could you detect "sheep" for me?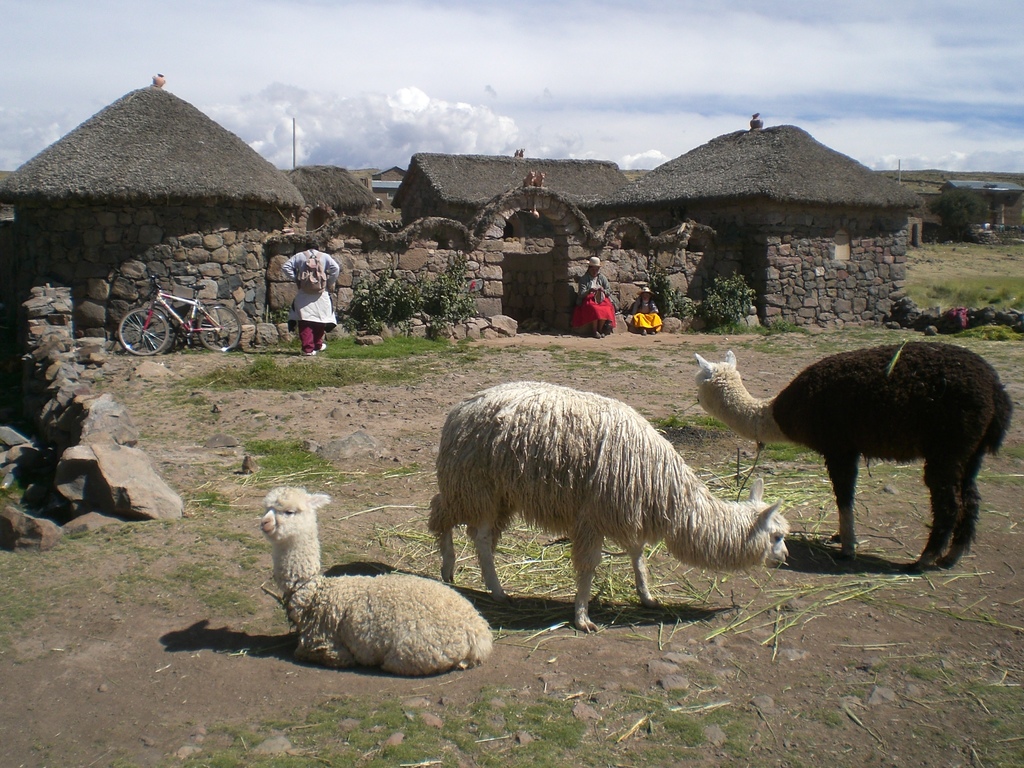
Detection result: crop(259, 485, 497, 675).
